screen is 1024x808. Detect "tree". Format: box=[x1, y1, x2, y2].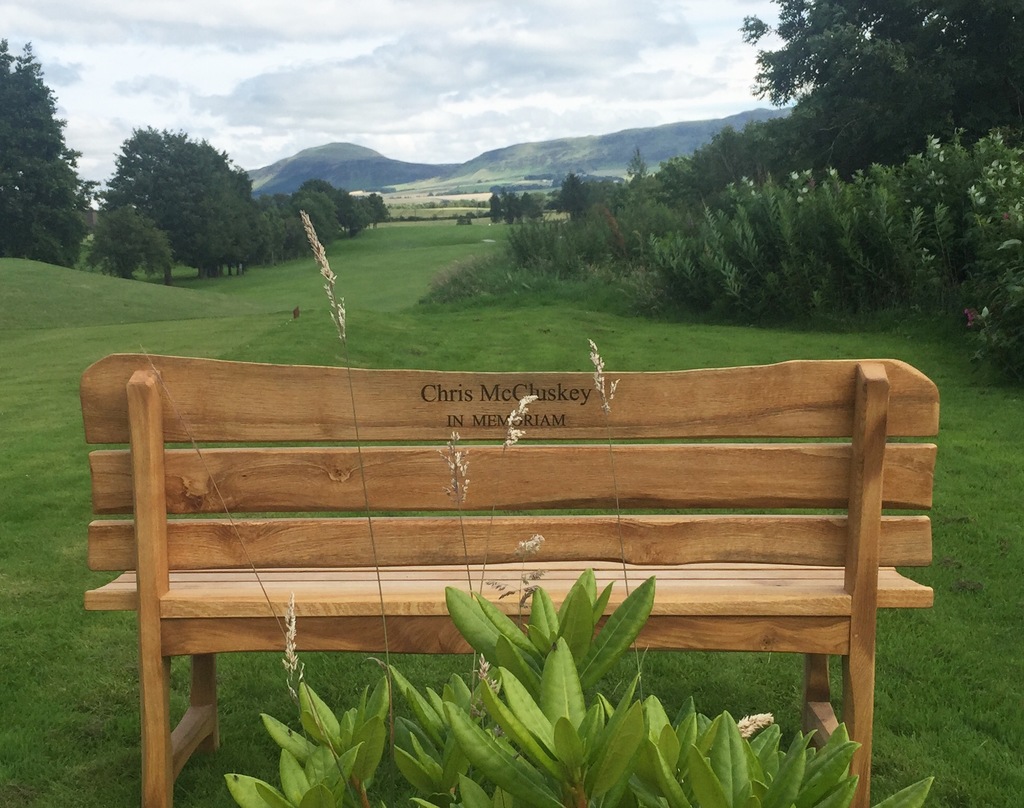
box=[734, 0, 1023, 182].
